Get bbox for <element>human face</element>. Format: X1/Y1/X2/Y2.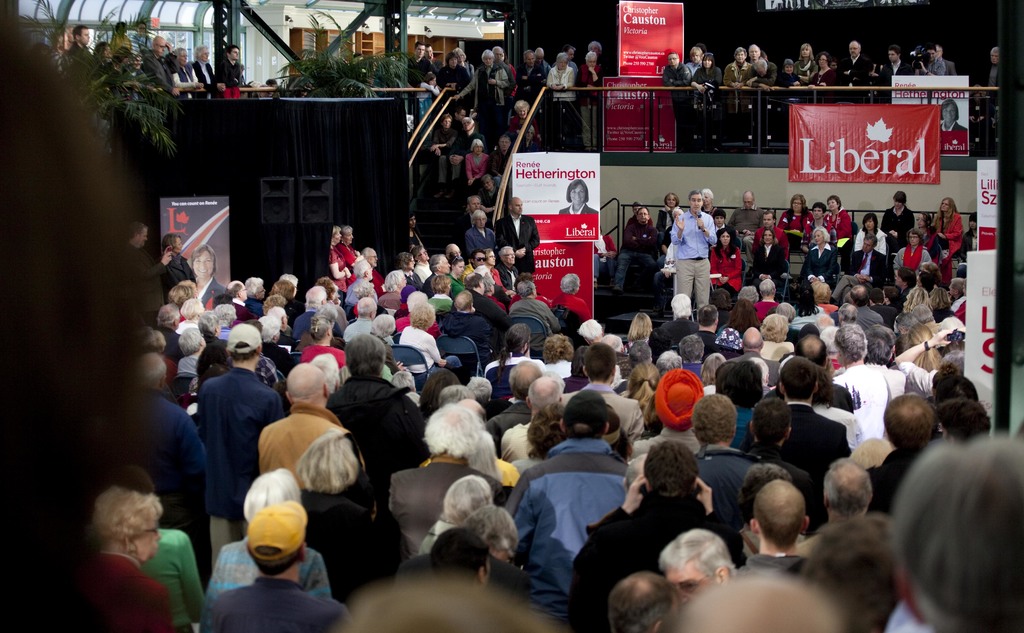
669/53/676/63.
